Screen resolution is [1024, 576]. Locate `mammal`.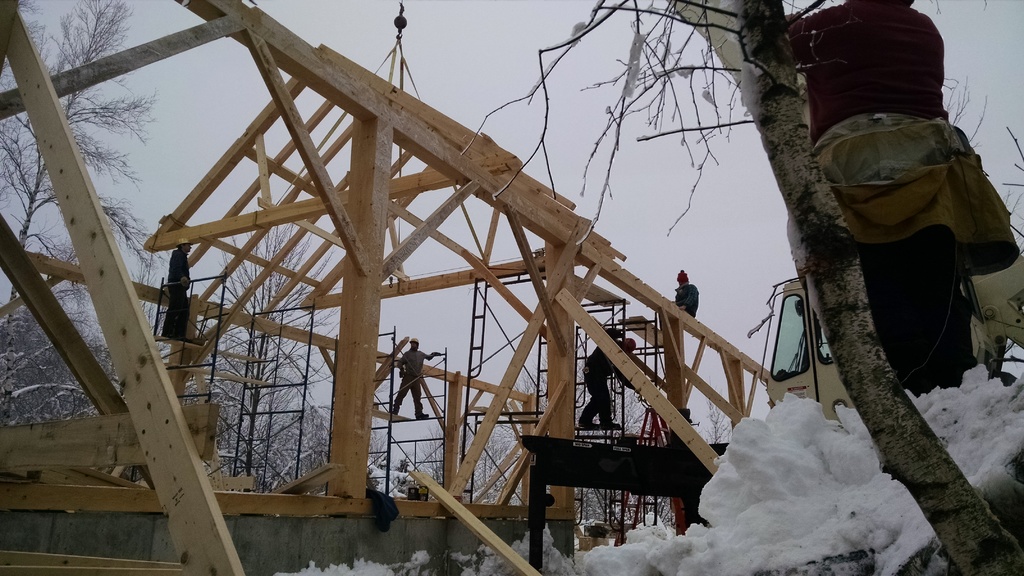
box=[161, 243, 192, 340].
